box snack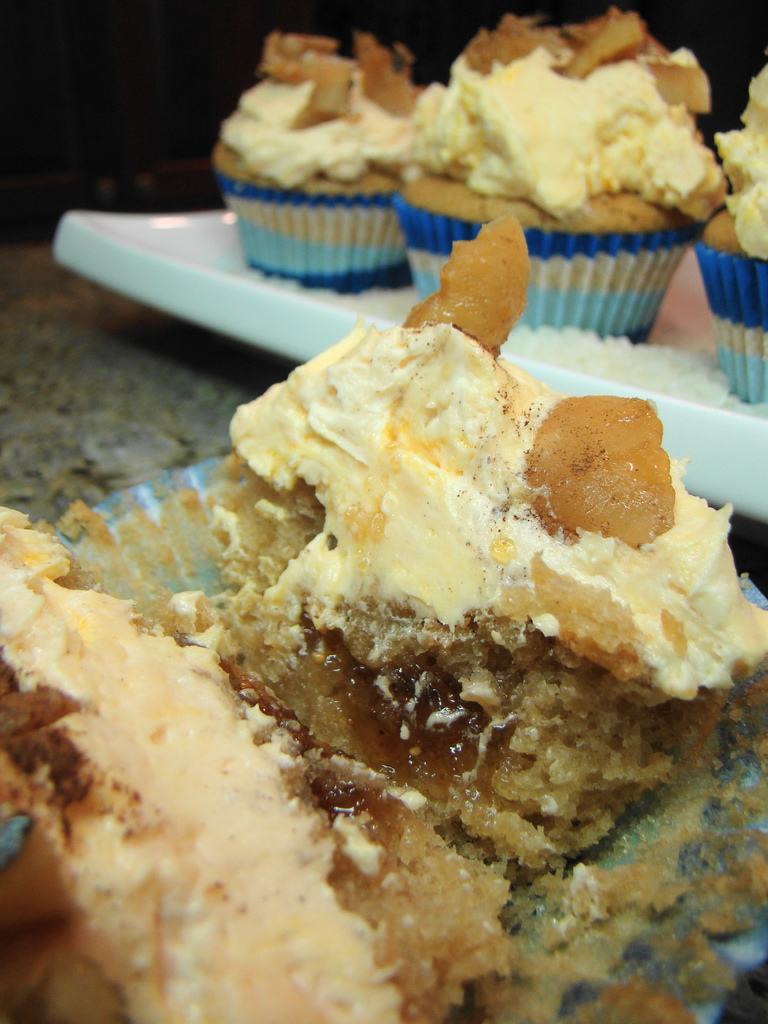
left=399, top=12, right=724, bottom=344
